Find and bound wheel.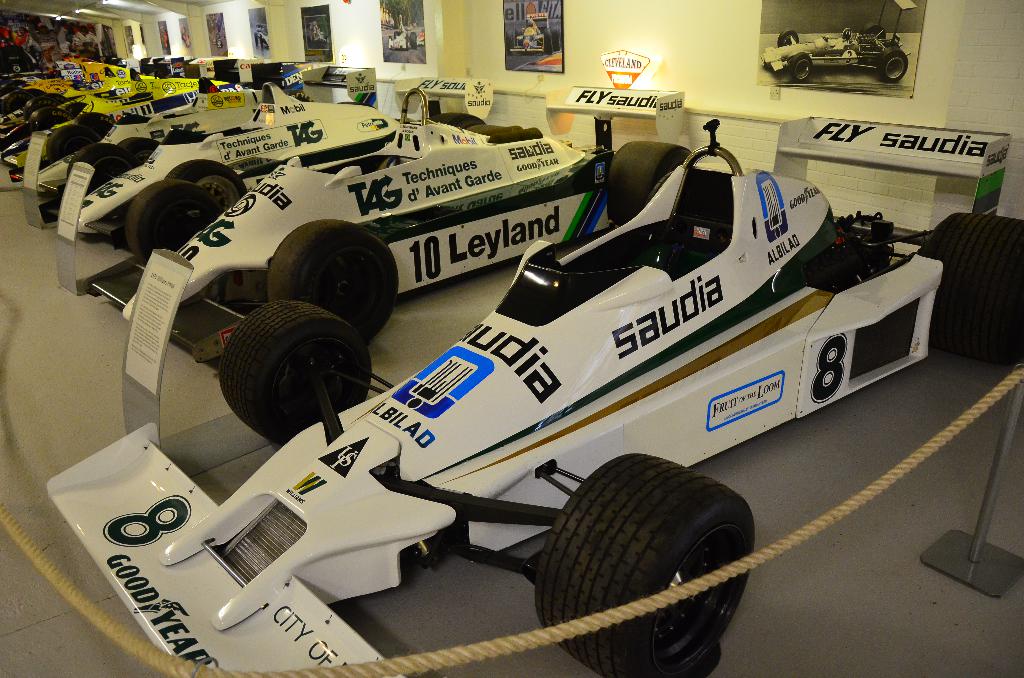
Bound: {"left": 46, "top": 91, "right": 70, "bottom": 101}.
